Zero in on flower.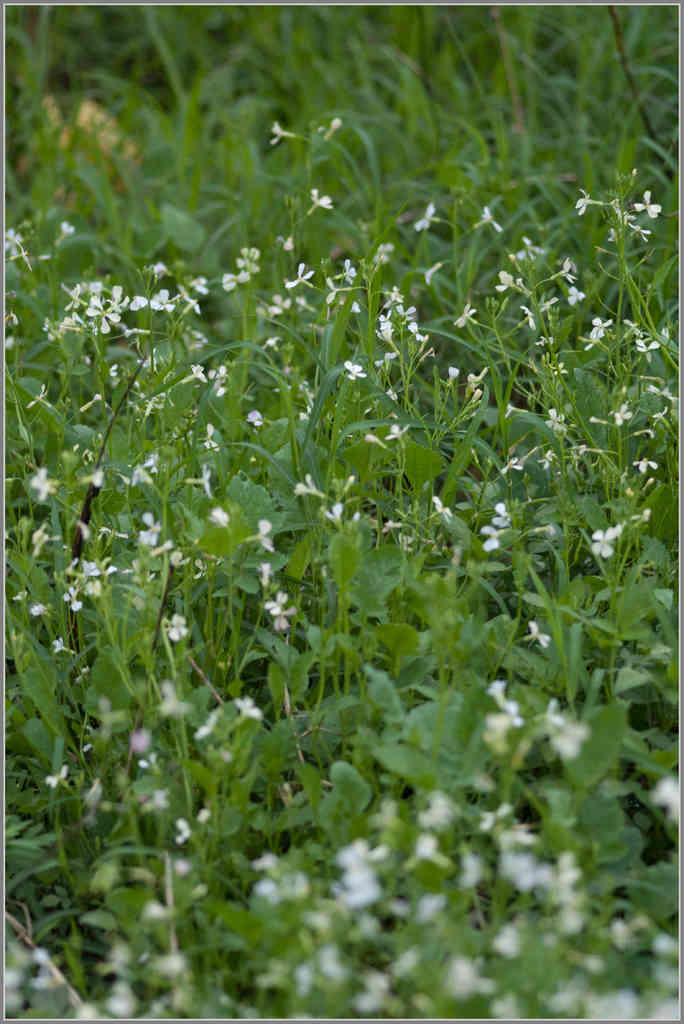
Zeroed in: select_region(262, 590, 298, 630).
